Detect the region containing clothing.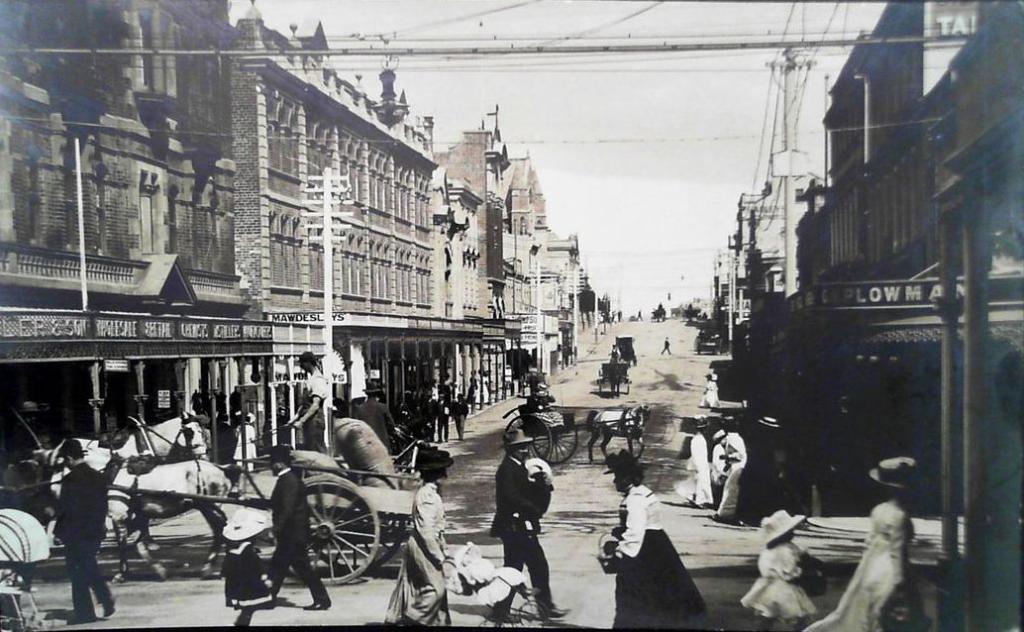
x1=463 y1=375 x2=481 y2=402.
